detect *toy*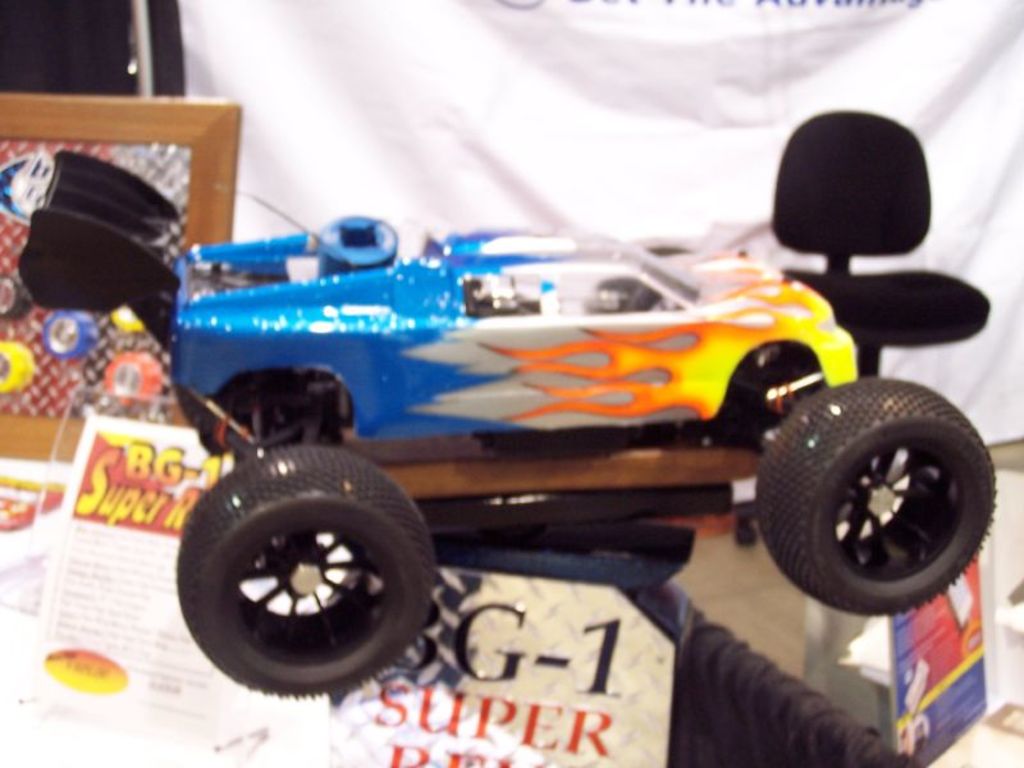
{"left": 24, "top": 137, "right": 1001, "bottom": 700}
